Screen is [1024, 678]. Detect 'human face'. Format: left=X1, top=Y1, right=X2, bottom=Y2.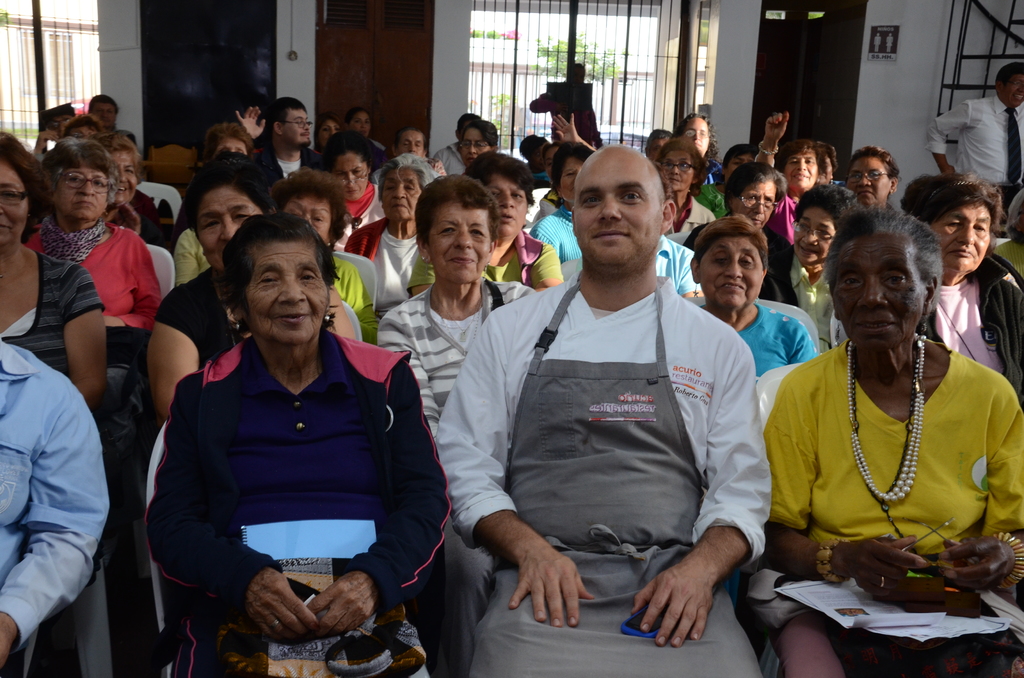
left=287, top=198, right=331, bottom=231.
